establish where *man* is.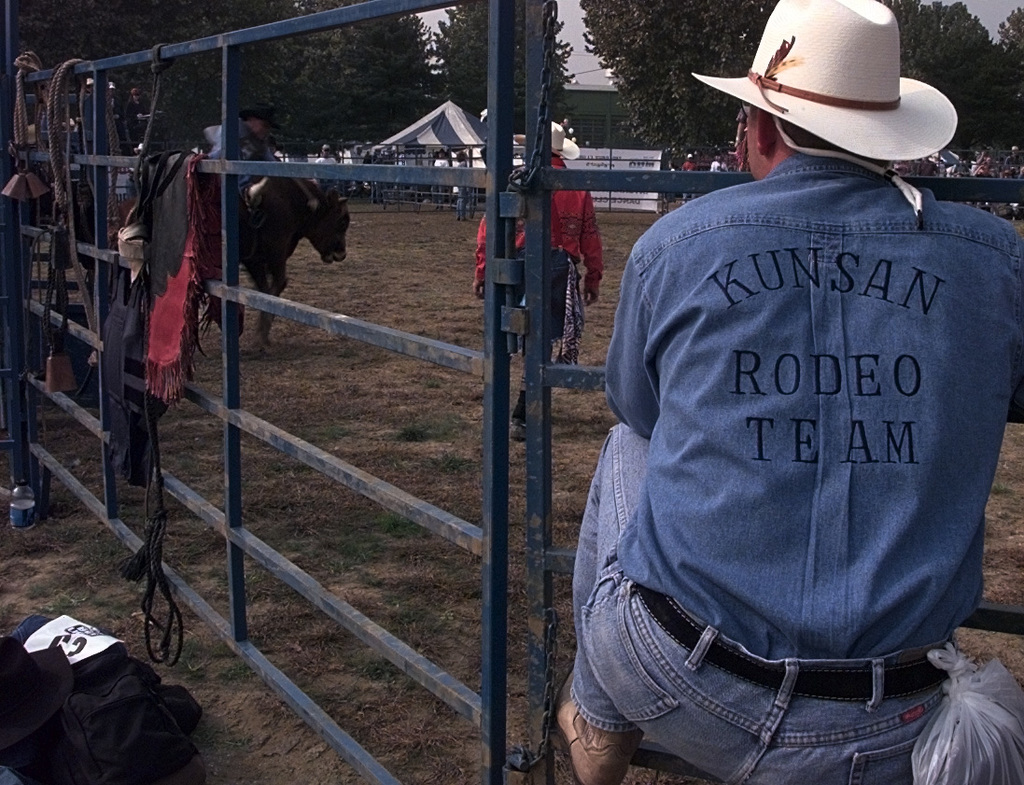
Established at (554,0,1014,784).
